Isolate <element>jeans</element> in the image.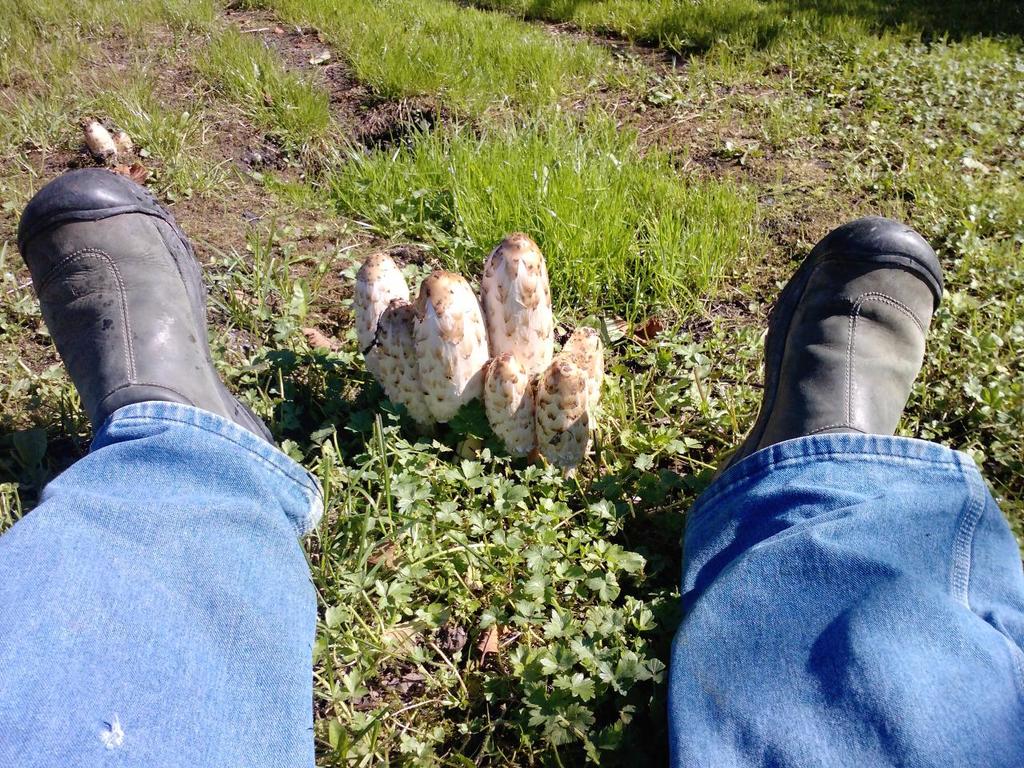
Isolated region: detection(0, 398, 1023, 767).
